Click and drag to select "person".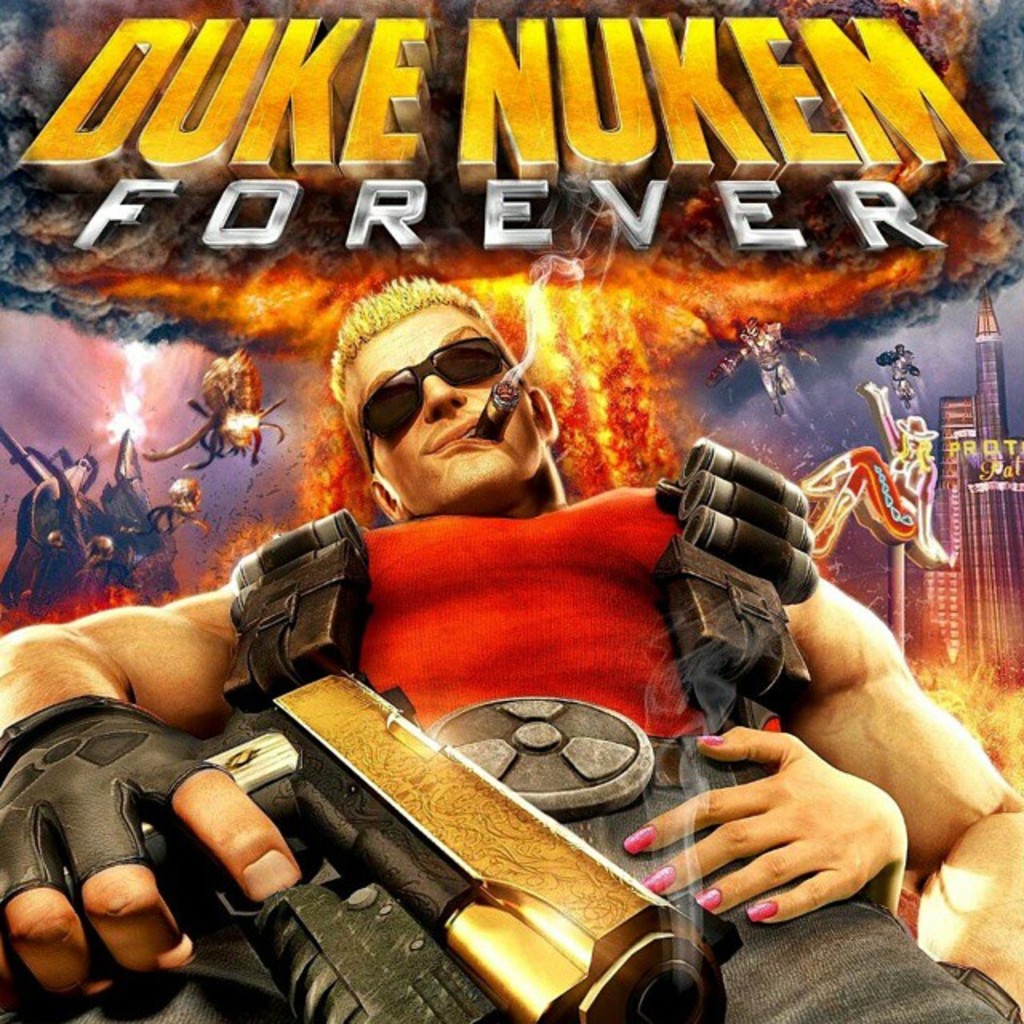
Selection: (left=0, top=272, right=1022, bottom=1022).
